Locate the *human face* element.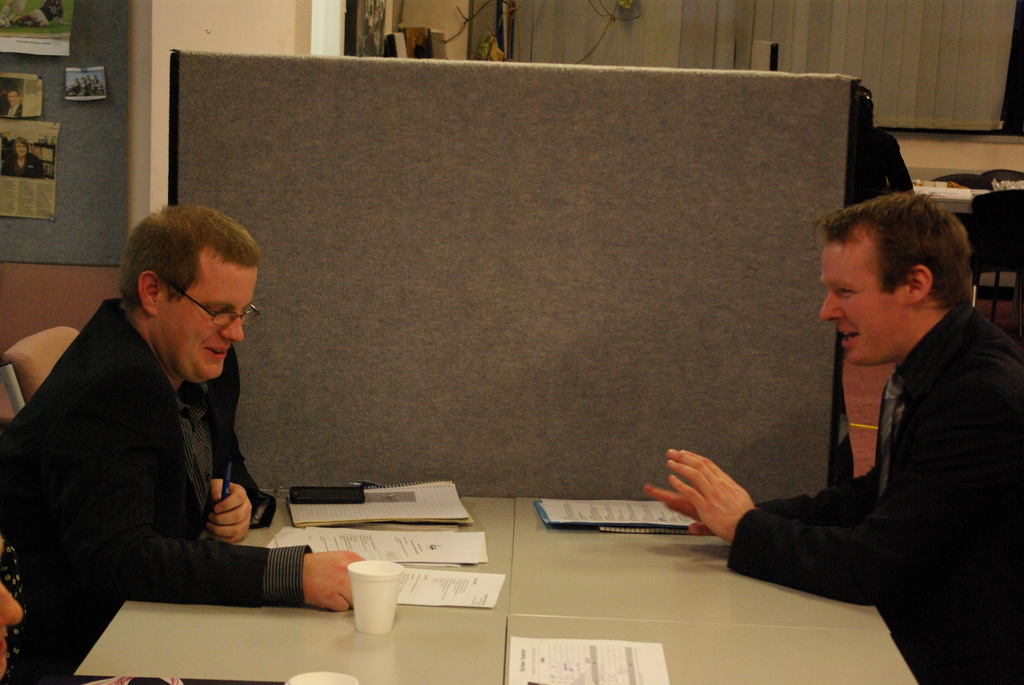
Element bbox: x1=820 y1=230 x2=908 y2=368.
